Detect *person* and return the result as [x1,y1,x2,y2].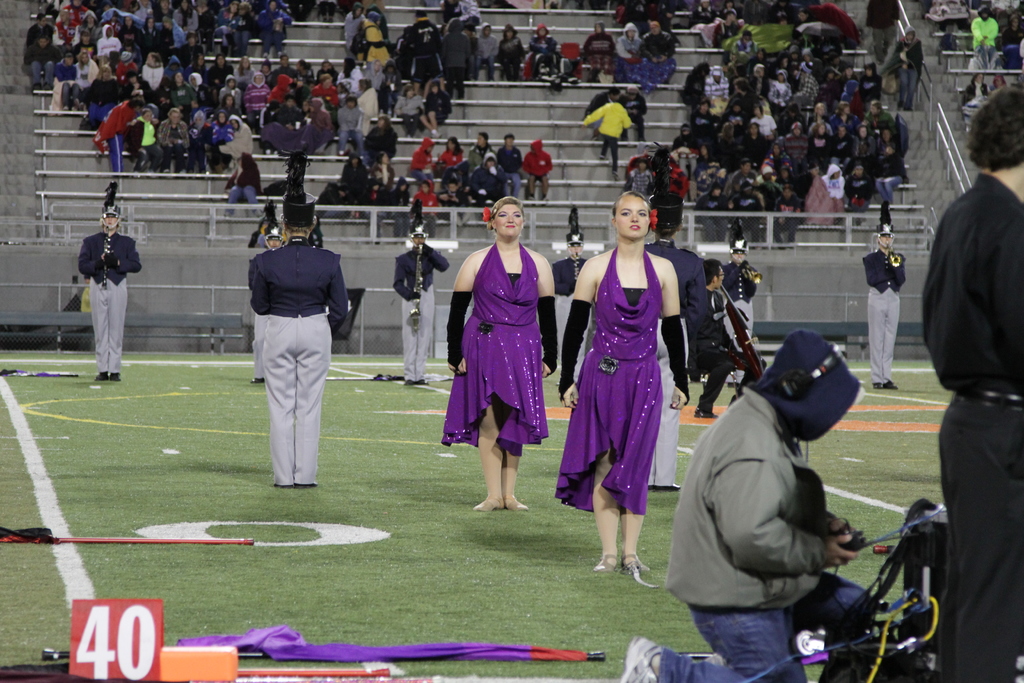
[635,135,705,493].
